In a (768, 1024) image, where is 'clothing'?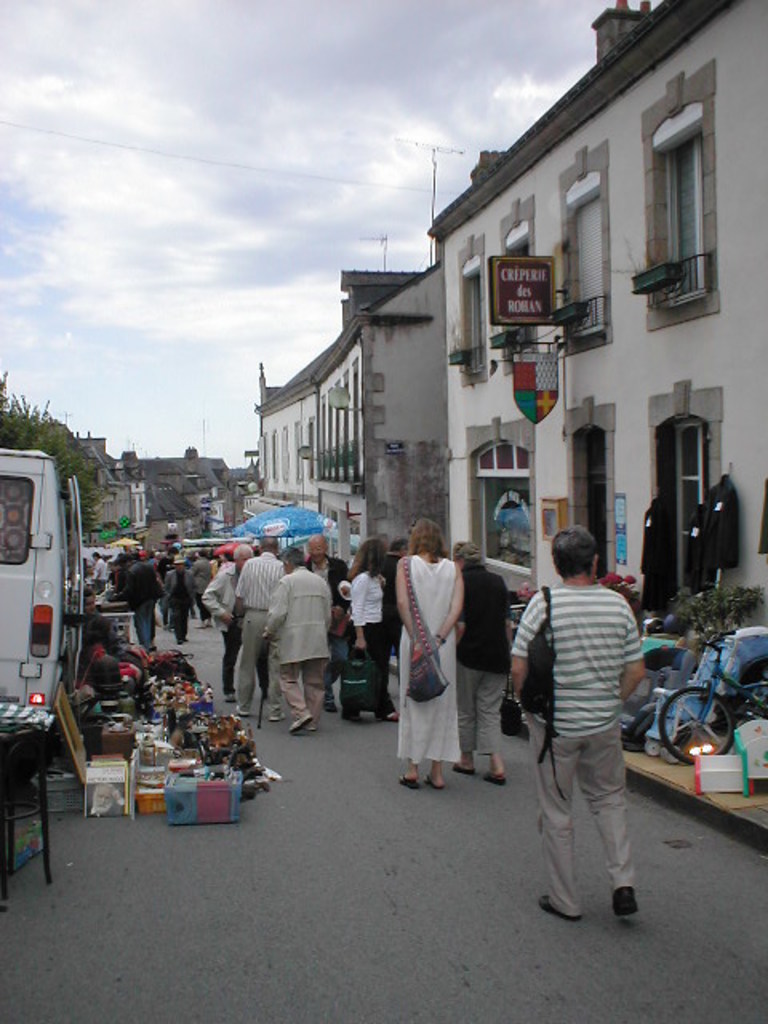
bbox=(678, 510, 710, 584).
